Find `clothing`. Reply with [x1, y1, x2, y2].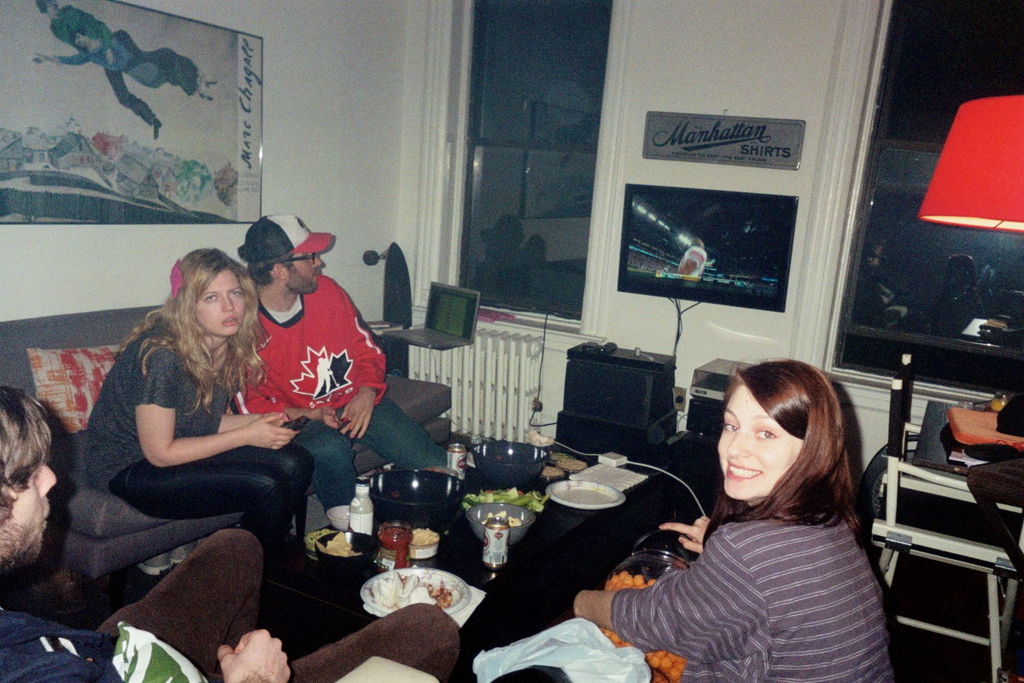
[51, 34, 194, 127].
